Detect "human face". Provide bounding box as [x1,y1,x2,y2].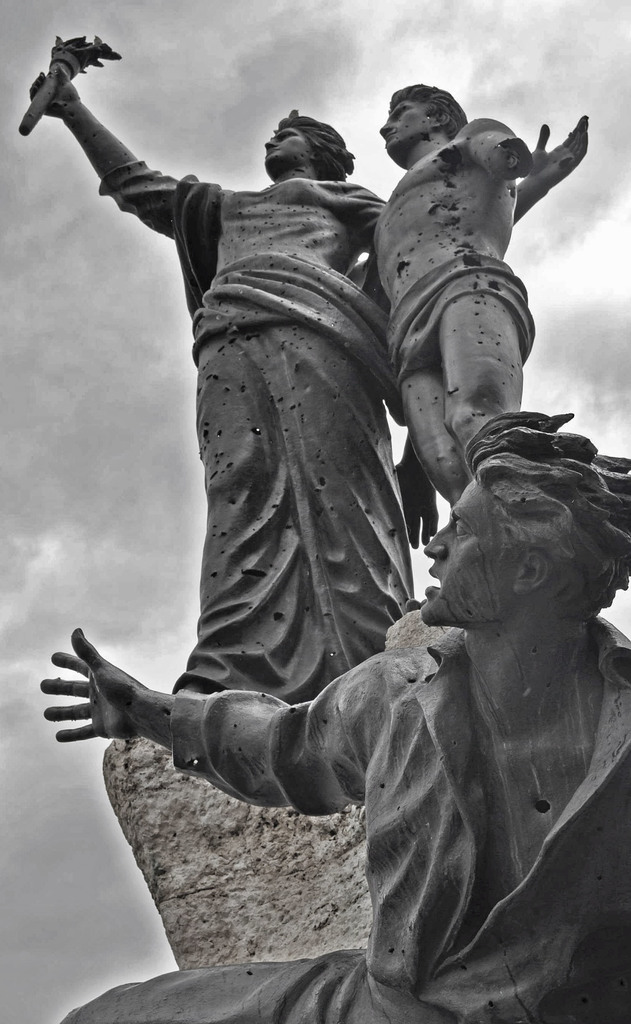
[381,101,443,177].
